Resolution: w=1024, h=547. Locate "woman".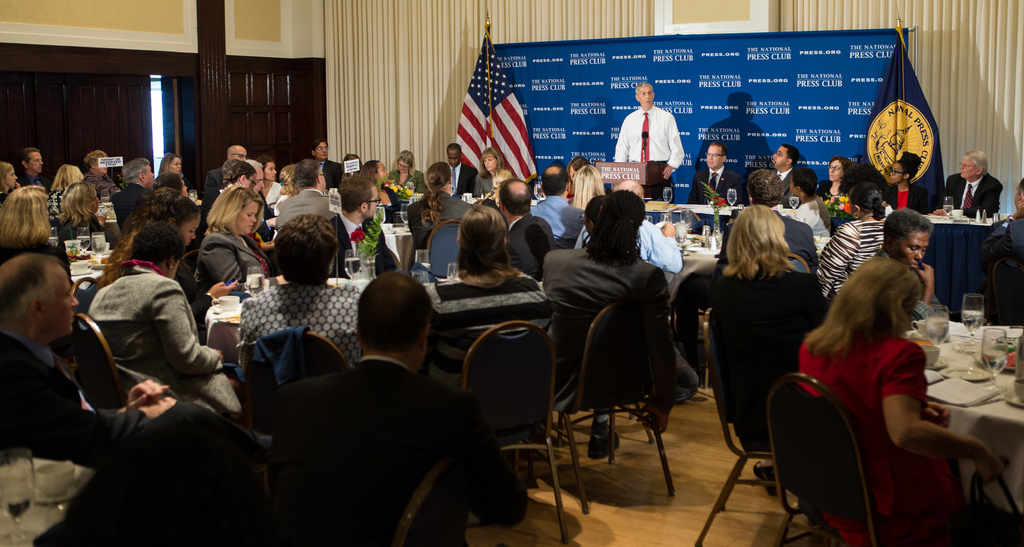
box=[0, 158, 22, 200].
